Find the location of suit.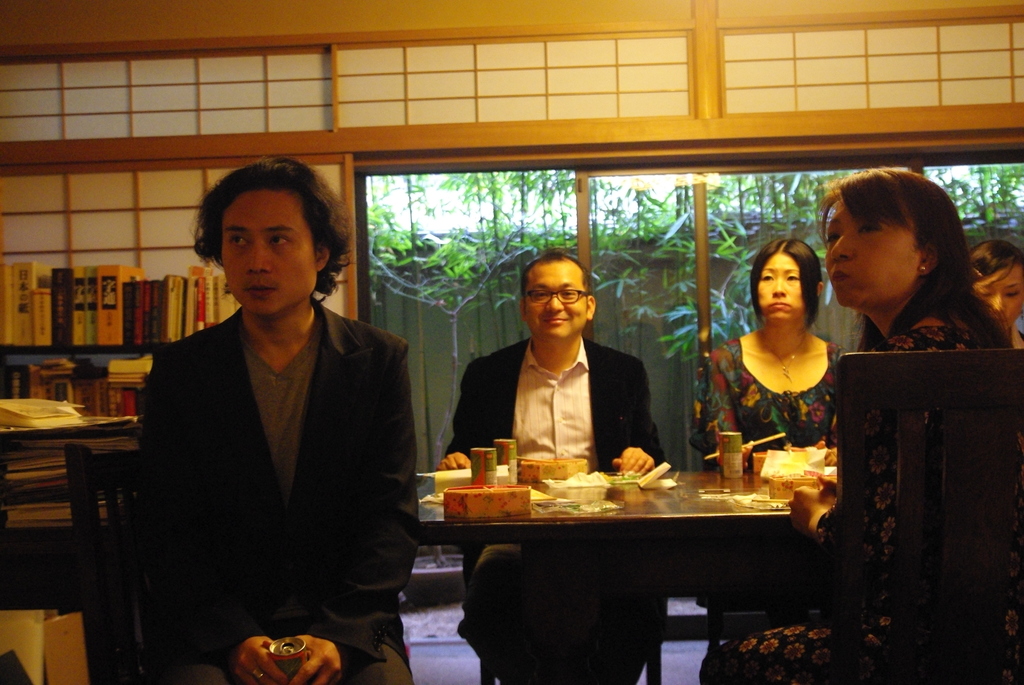
Location: [left=460, top=306, right=649, bottom=479].
